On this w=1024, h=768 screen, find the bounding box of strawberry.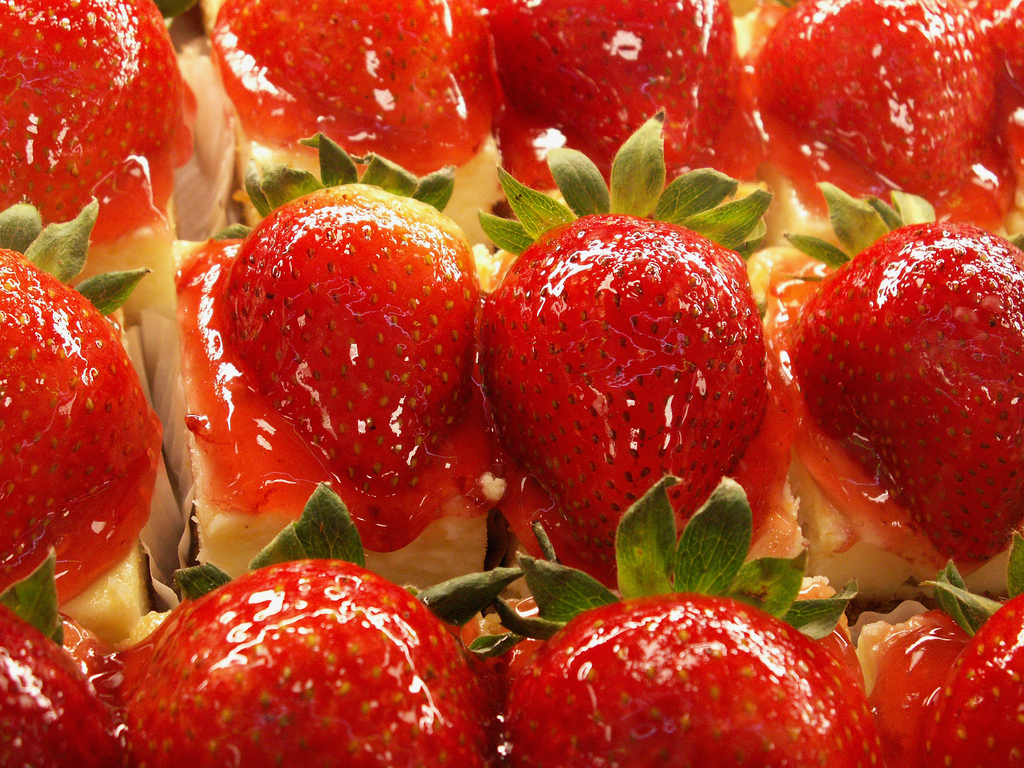
Bounding box: (0,0,197,250).
